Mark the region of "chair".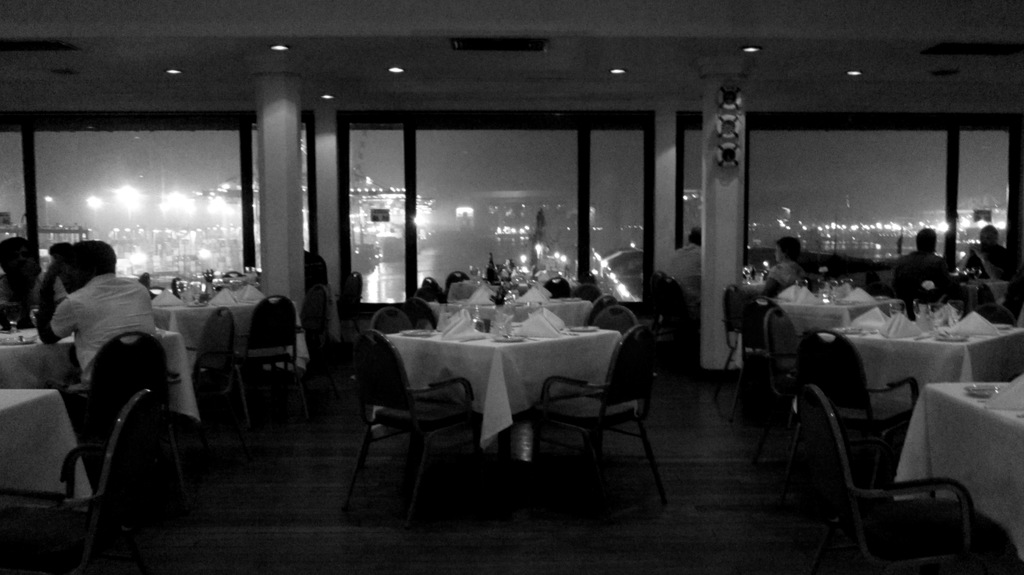
Region: bbox=(593, 307, 640, 339).
